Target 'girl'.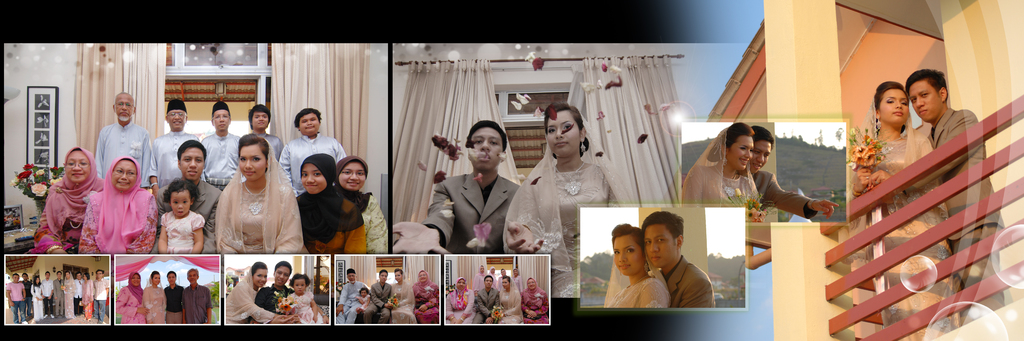
Target region: Rect(287, 272, 326, 322).
